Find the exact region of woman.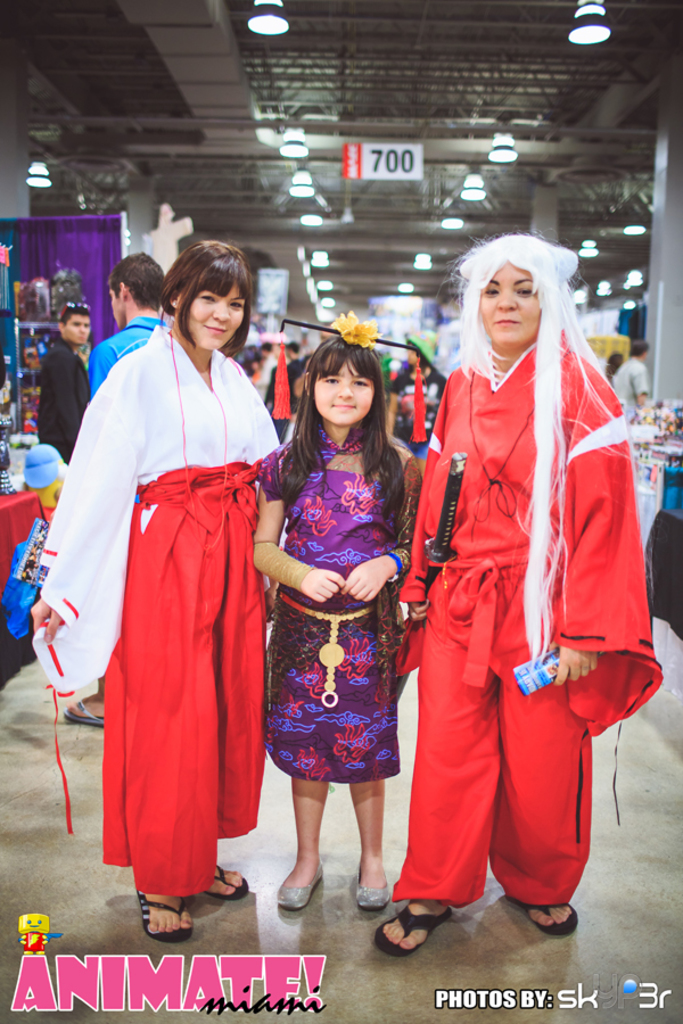
Exact region: locate(382, 327, 449, 481).
